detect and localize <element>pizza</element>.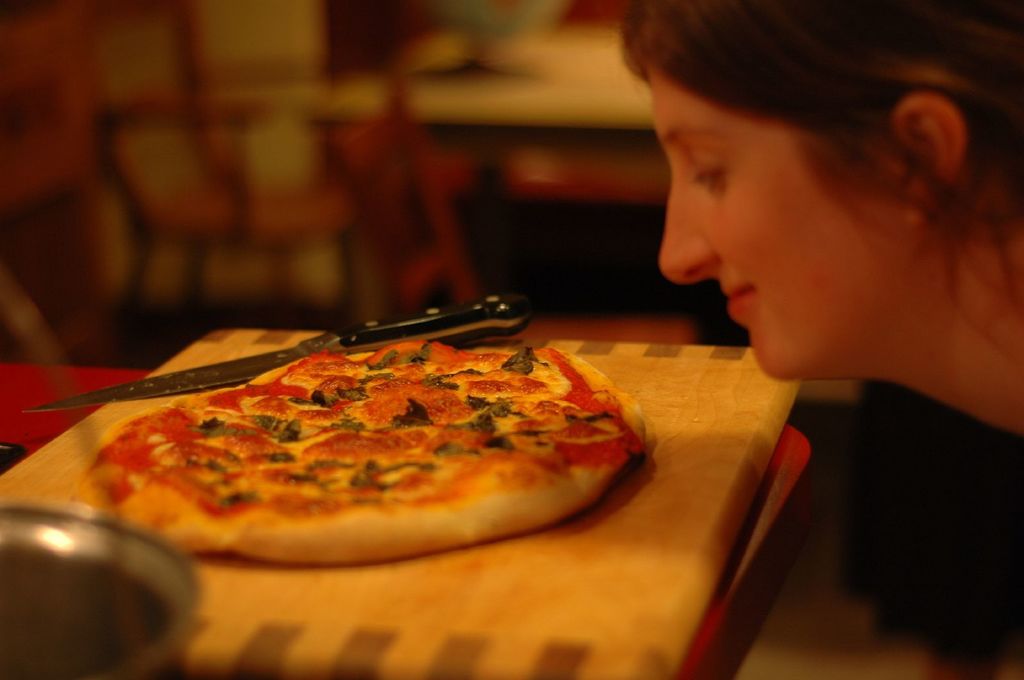
Localized at 83,316,619,587.
